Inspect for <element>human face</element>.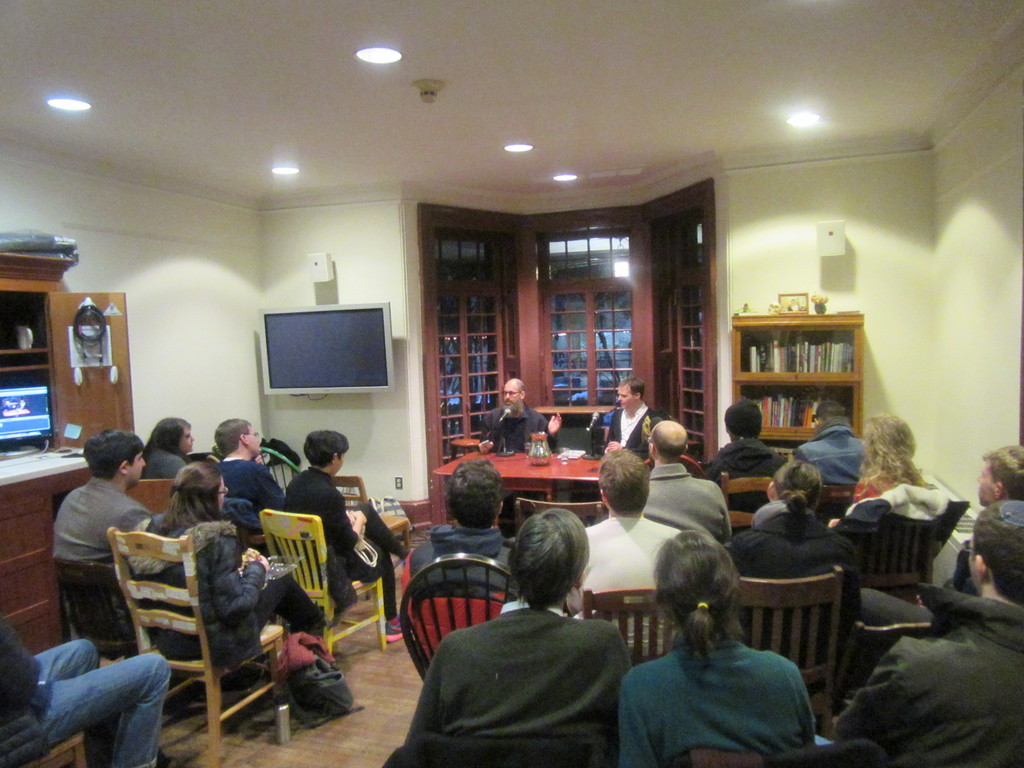
Inspection: region(499, 383, 523, 405).
